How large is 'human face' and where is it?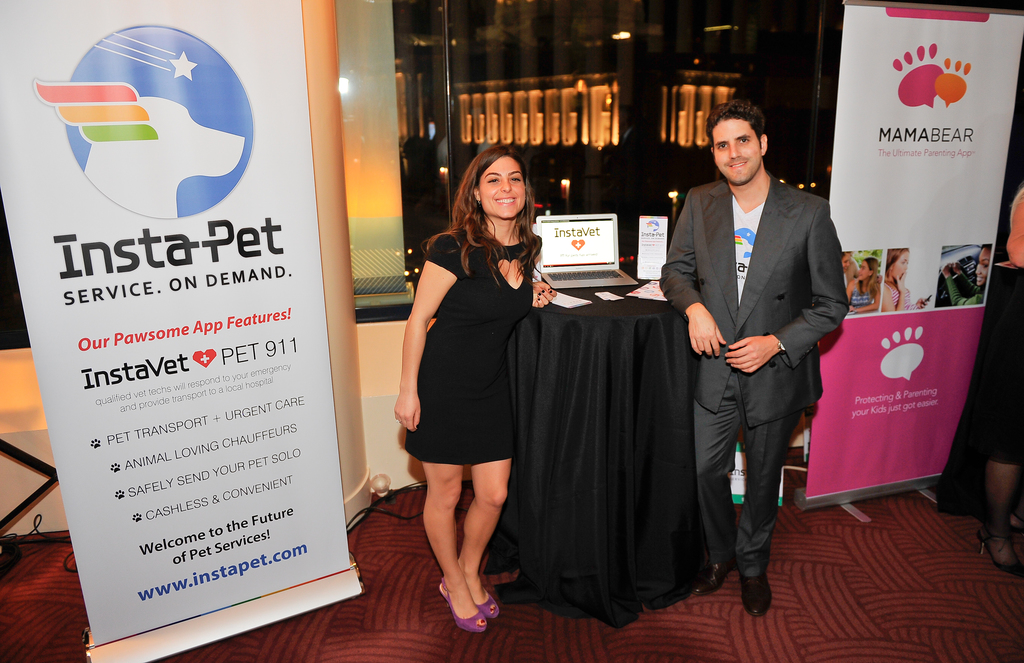
Bounding box: box=[481, 153, 528, 219].
